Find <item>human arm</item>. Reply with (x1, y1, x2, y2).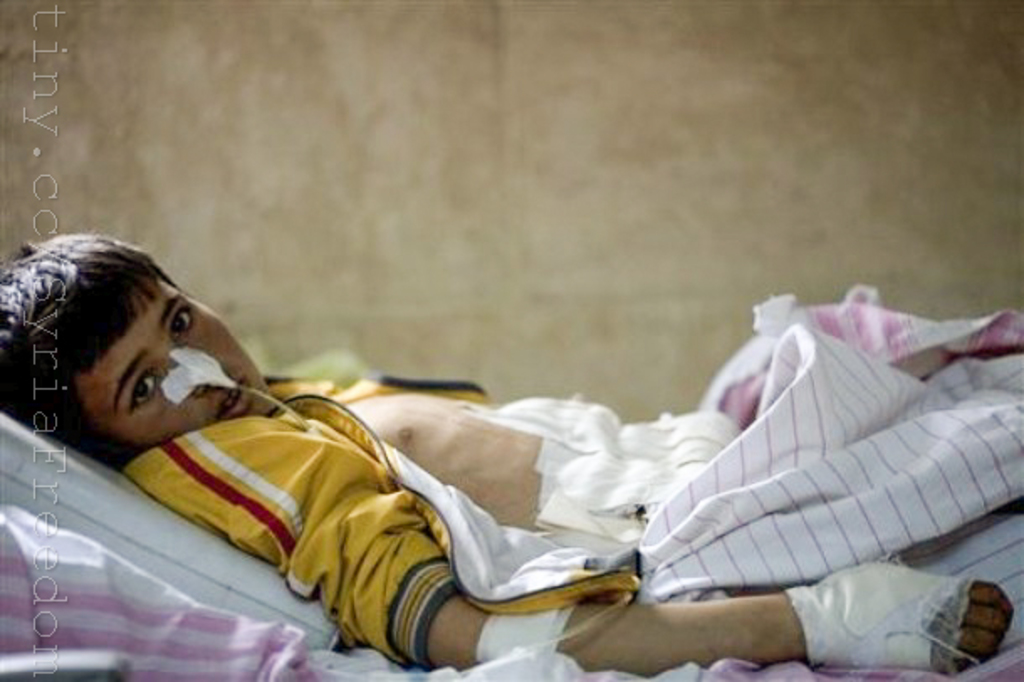
(272, 433, 1009, 677).
